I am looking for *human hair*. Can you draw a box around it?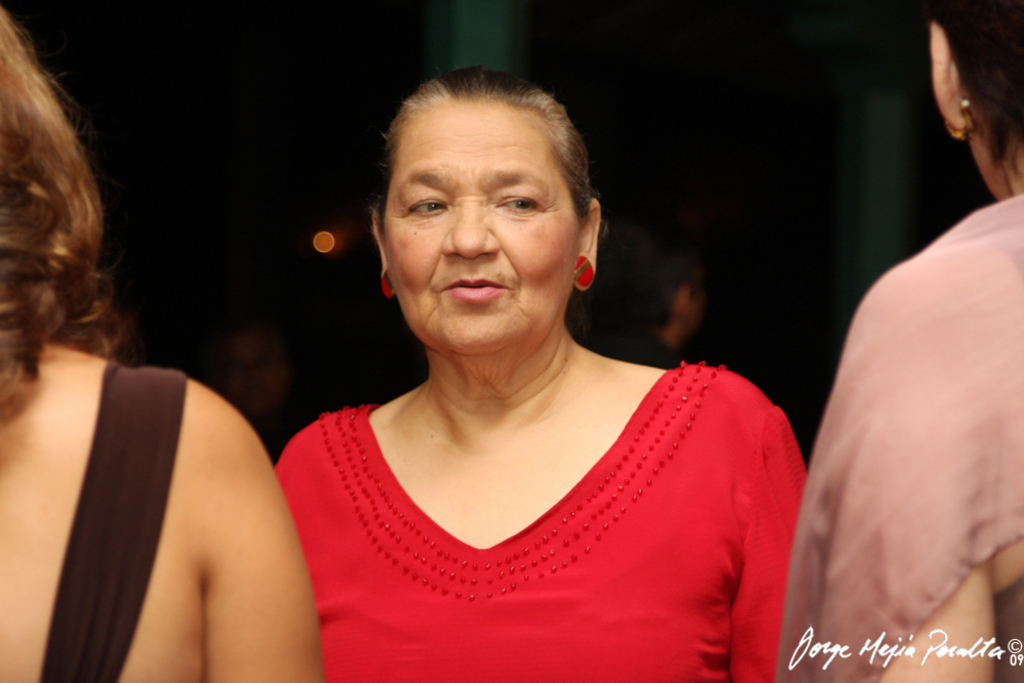
Sure, the bounding box is [left=0, top=18, right=123, bottom=409].
